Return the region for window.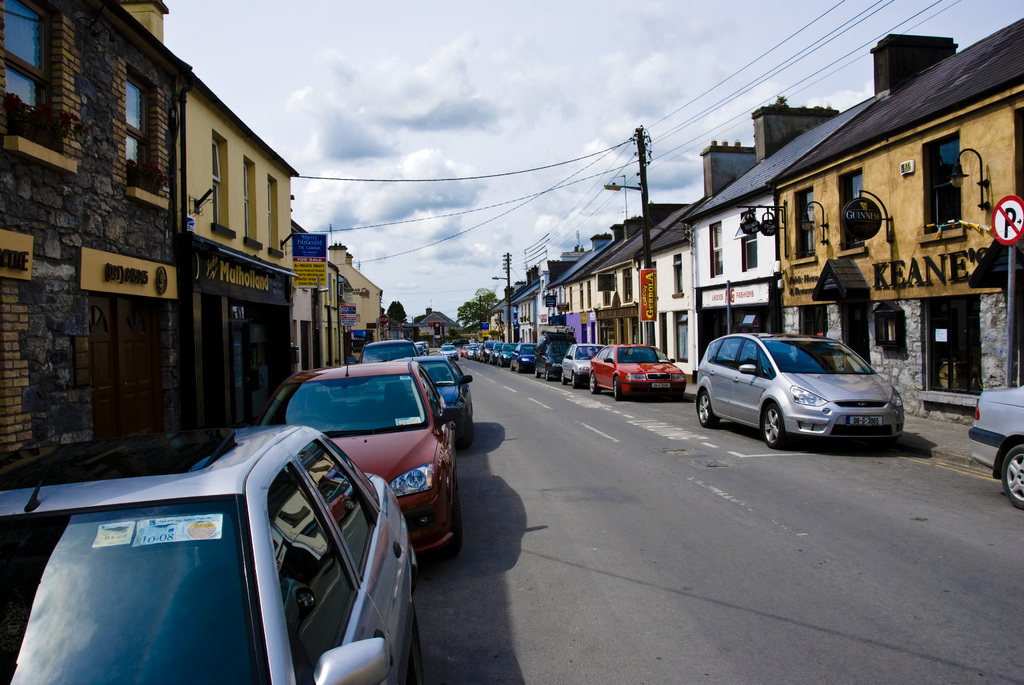
(715,332,741,371).
